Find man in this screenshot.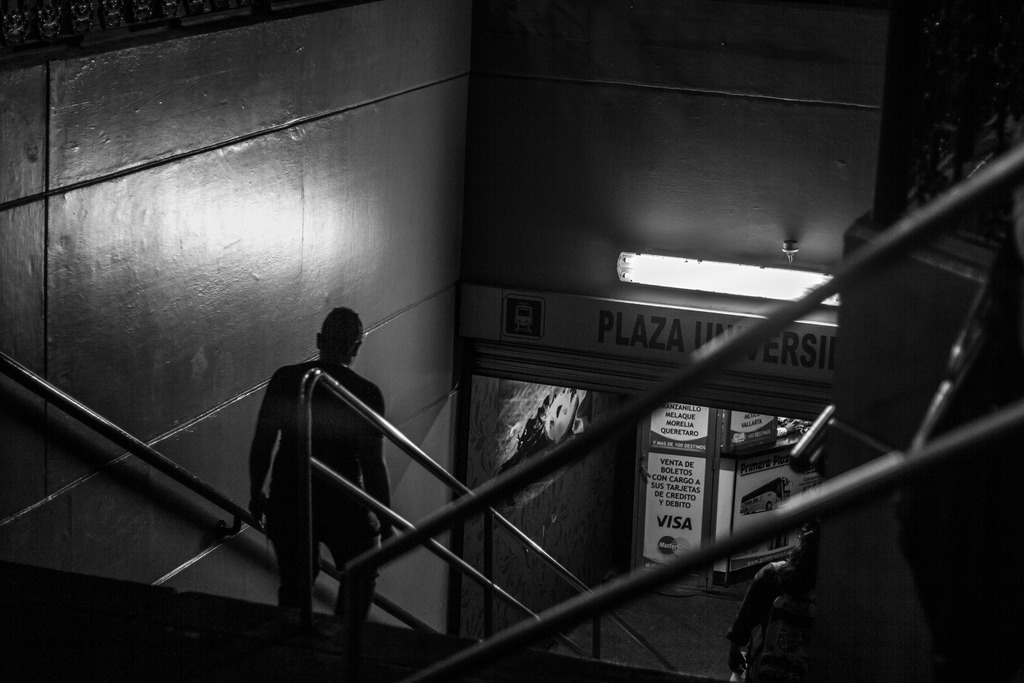
The bounding box for man is select_region(225, 300, 403, 620).
